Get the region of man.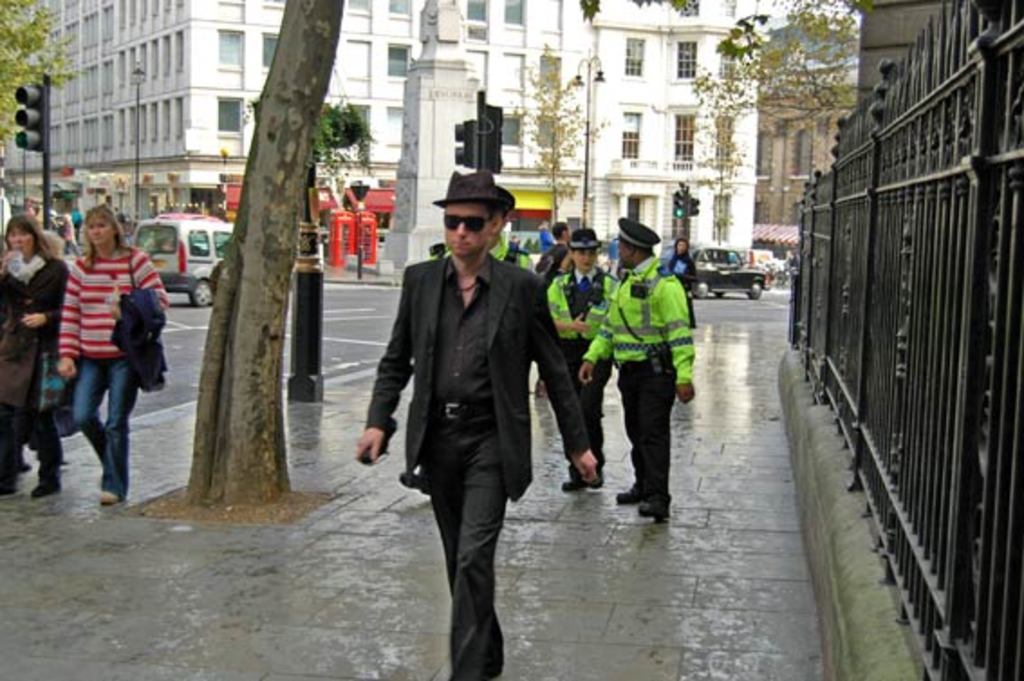
locate(778, 244, 800, 294).
